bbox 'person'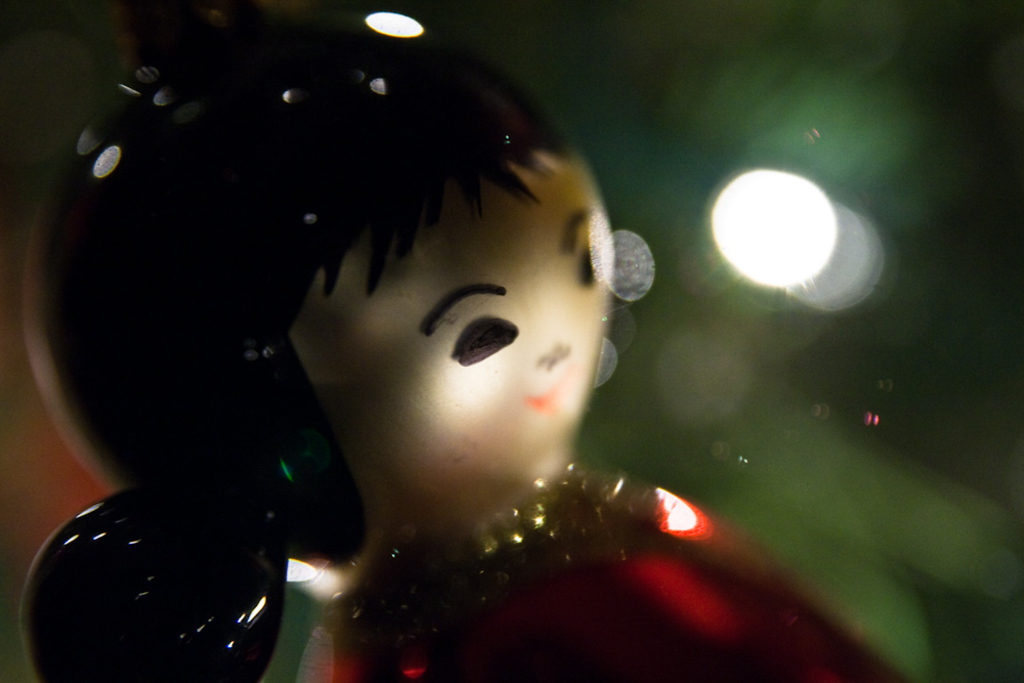
locate(44, 0, 769, 682)
